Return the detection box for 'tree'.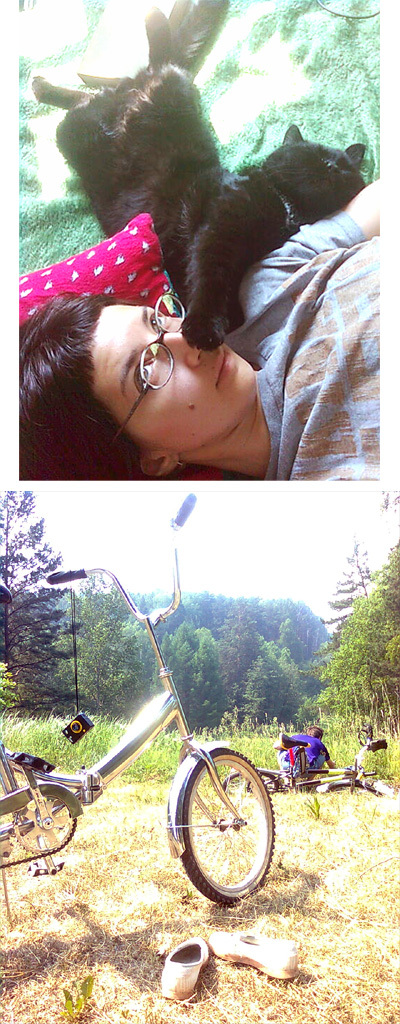
62, 586, 144, 700.
